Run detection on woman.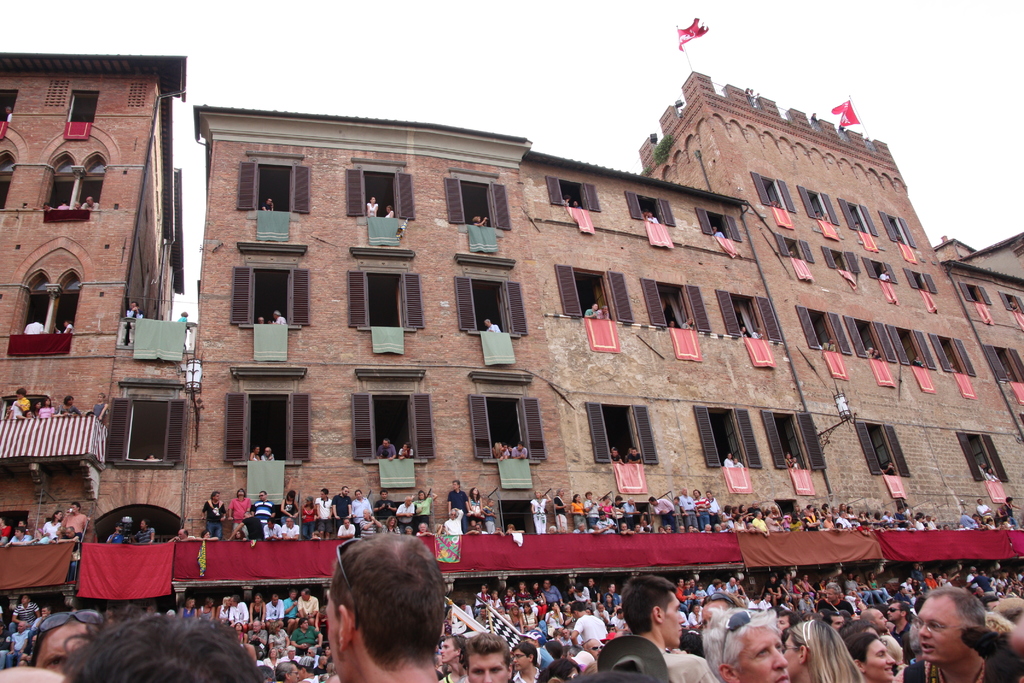
Result: 531:491:552:534.
